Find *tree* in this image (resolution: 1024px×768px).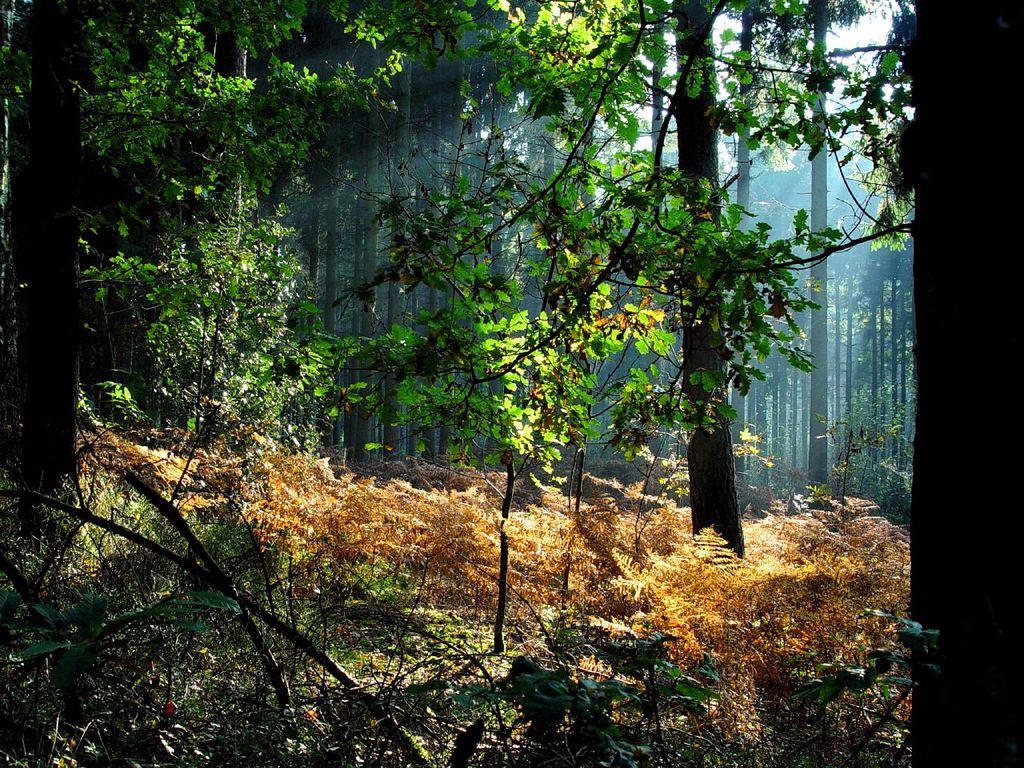
locate(812, 0, 839, 500).
